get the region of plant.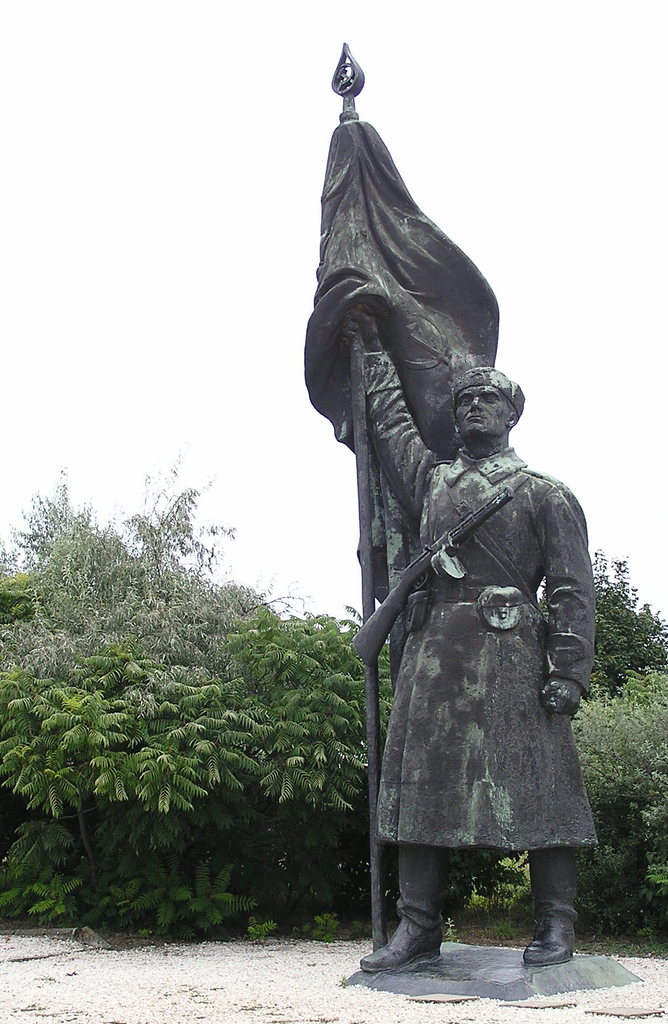
[445, 842, 536, 948].
